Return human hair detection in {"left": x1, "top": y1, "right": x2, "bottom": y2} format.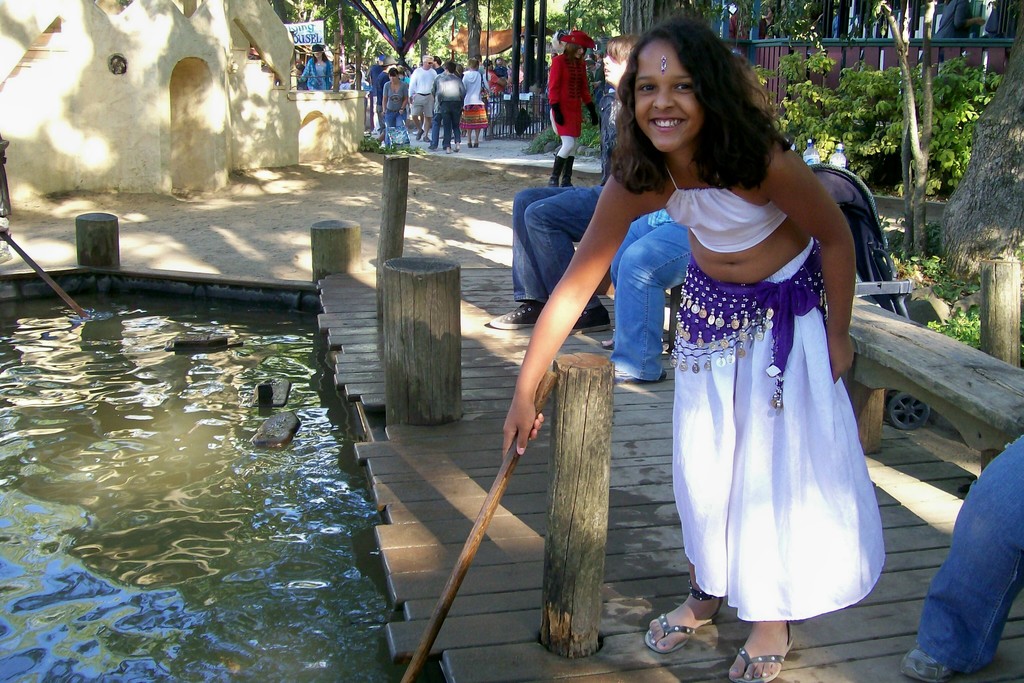
{"left": 465, "top": 54, "right": 481, "bottom": 71}.
